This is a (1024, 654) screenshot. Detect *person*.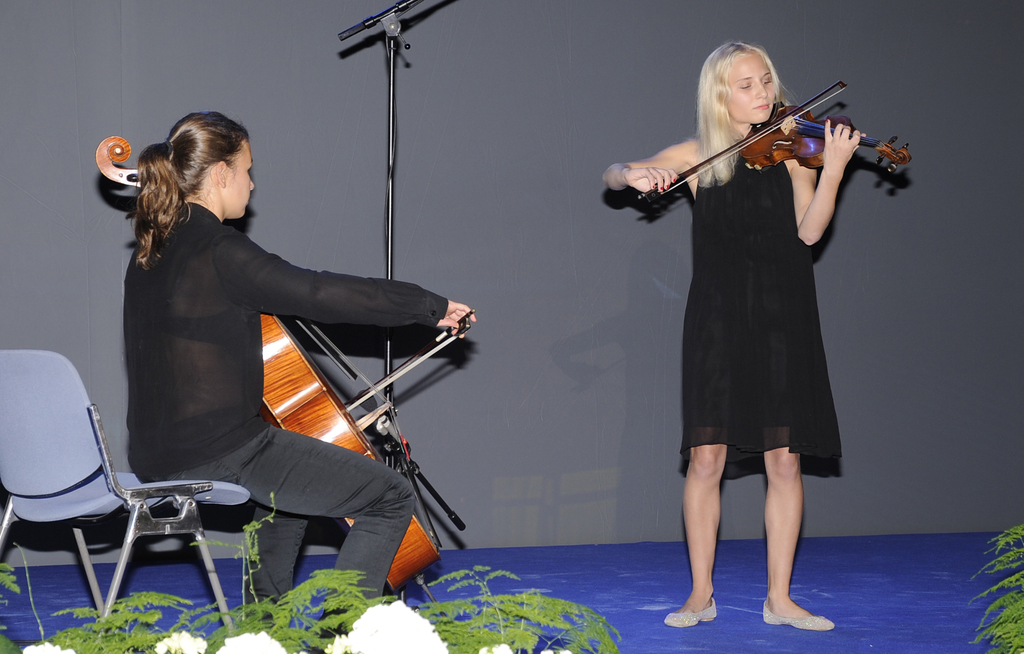
left=122, top=109, right=479, bottom=653.
